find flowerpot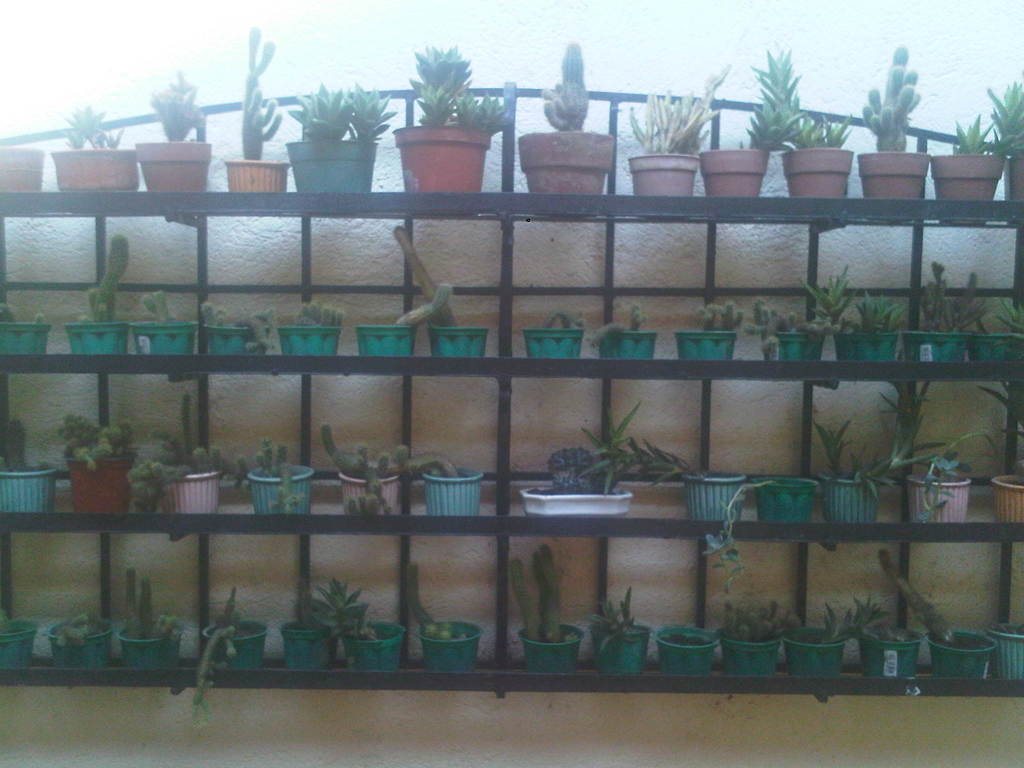
<region>747, 474, 821, 524</region>
